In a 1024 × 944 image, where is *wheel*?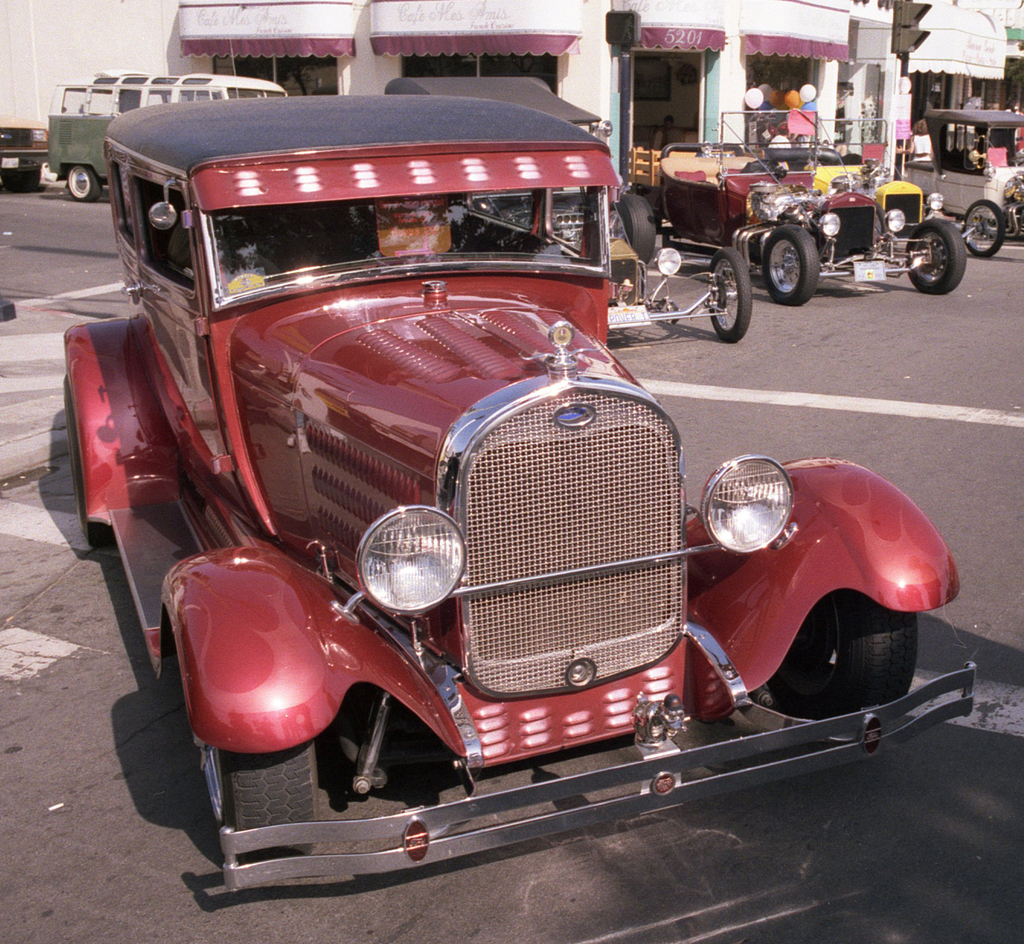
select_region(958, 199, 1010, 257).
